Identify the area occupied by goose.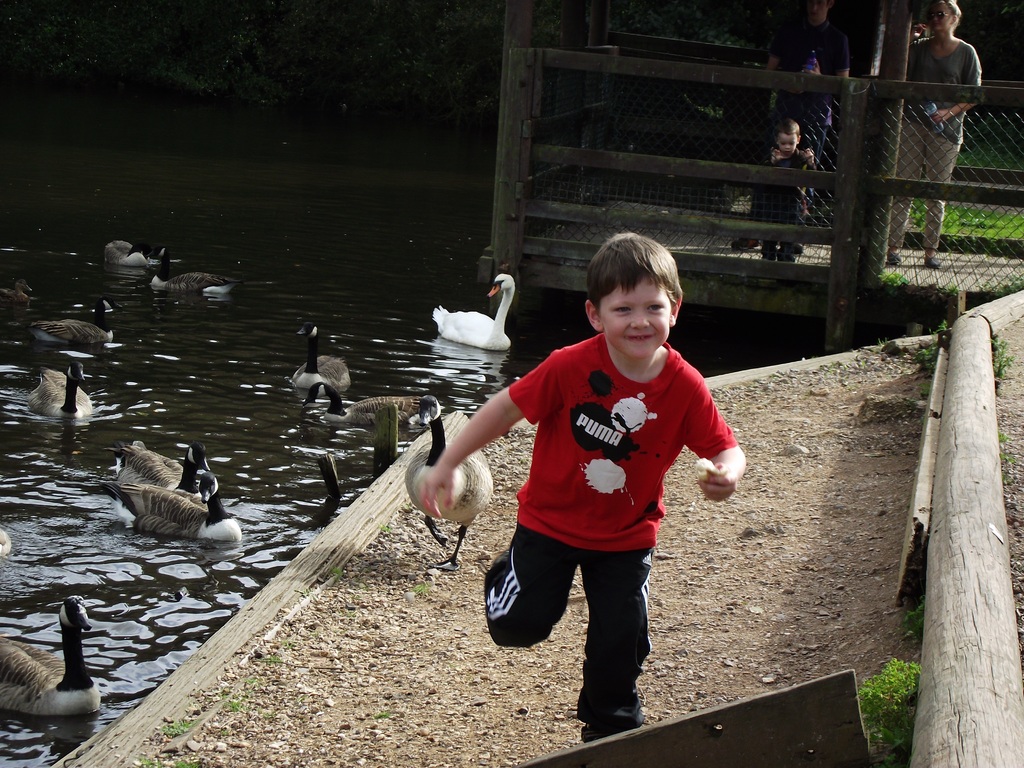
Area: bbox=[291, 319, 348, 399].
